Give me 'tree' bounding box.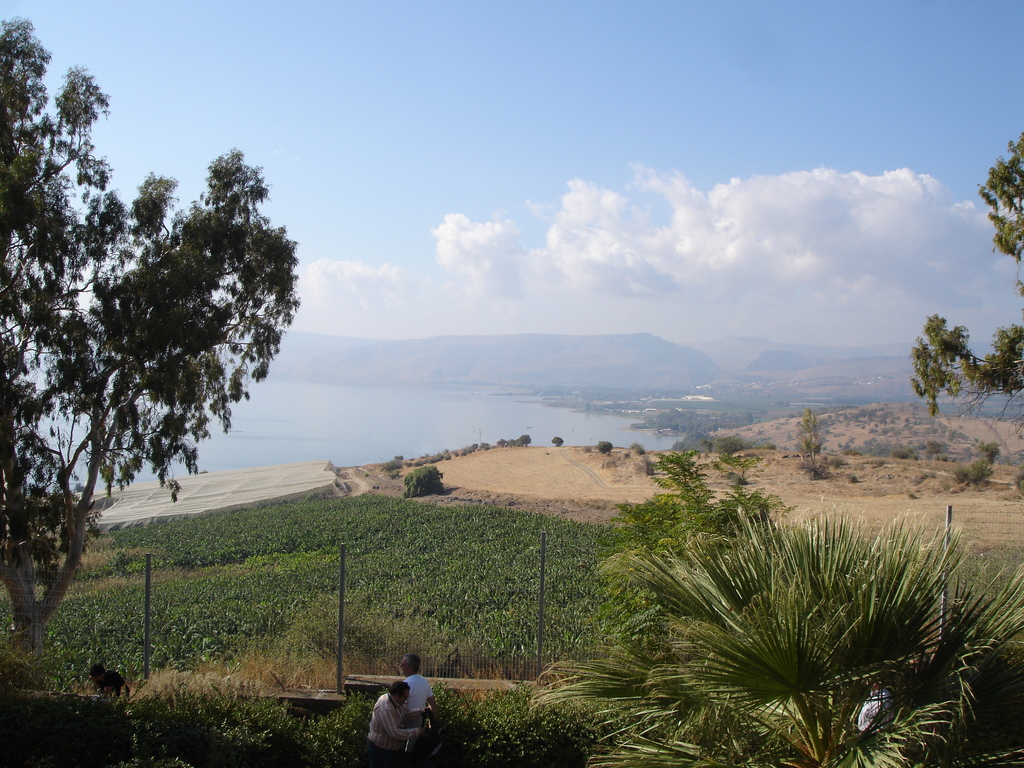
box=[708, 435, 741, 455].
